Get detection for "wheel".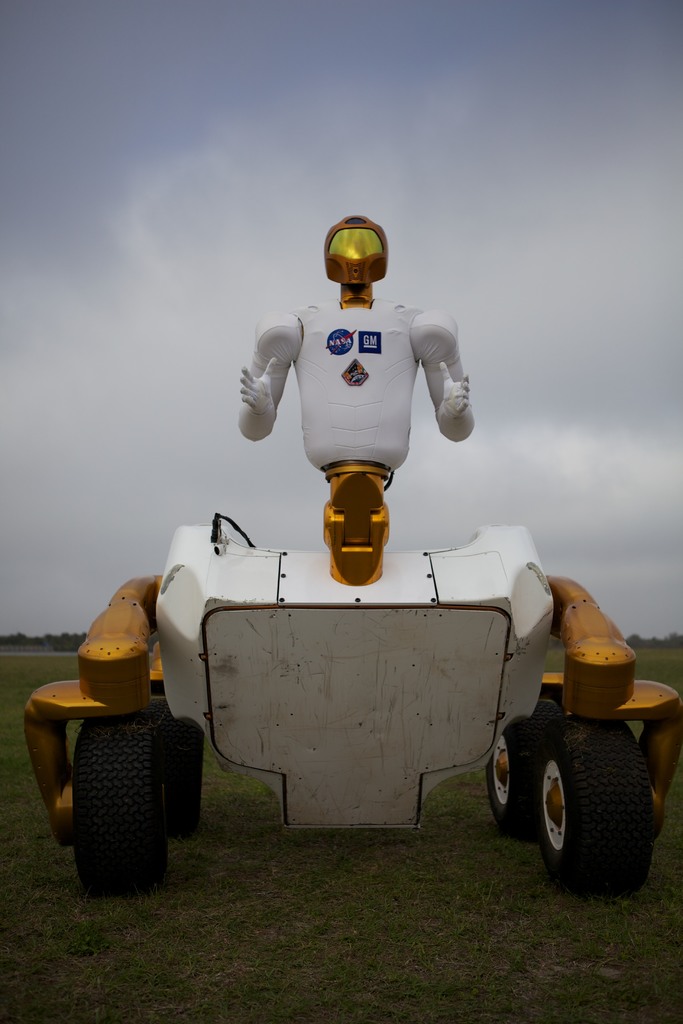
Detection: bbox=[76, 714, 167, 887].
